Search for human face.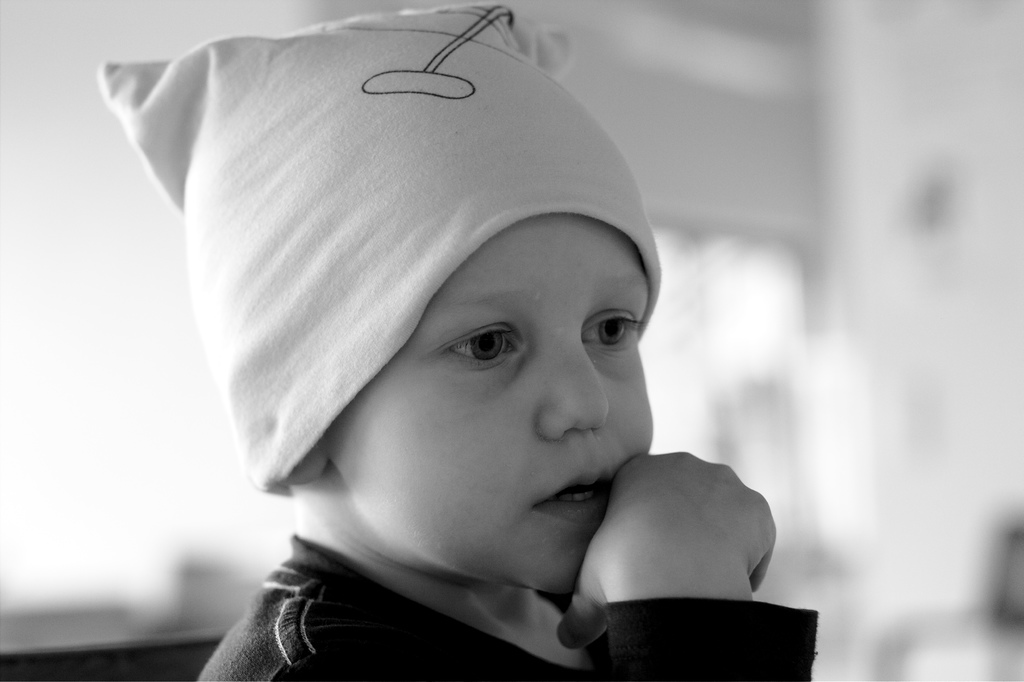
Found at left=344, top=209, right=659, bottom=596.
